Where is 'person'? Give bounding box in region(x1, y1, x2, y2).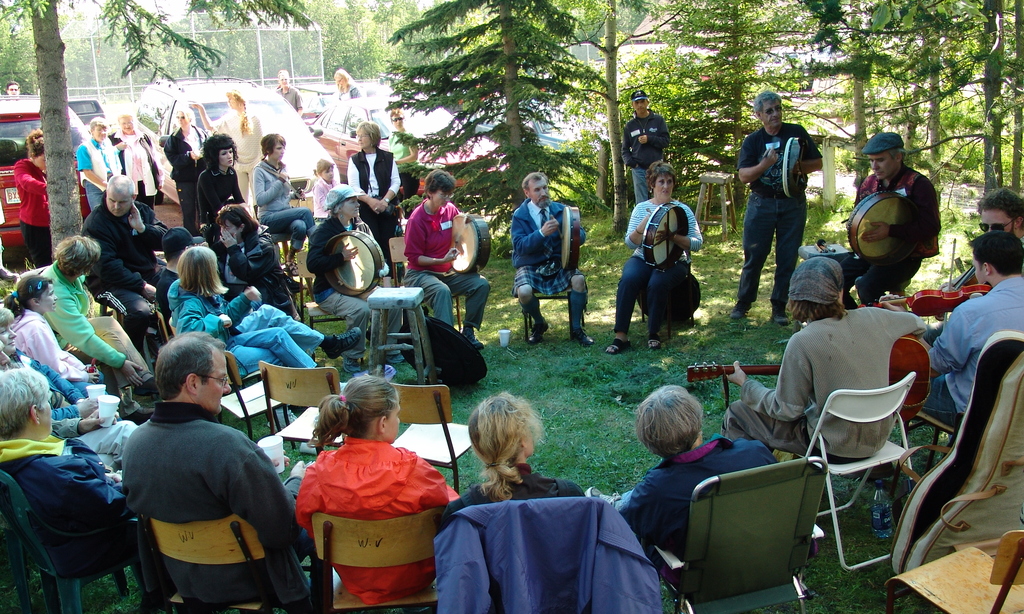
region(509, 169, 595, 347).
